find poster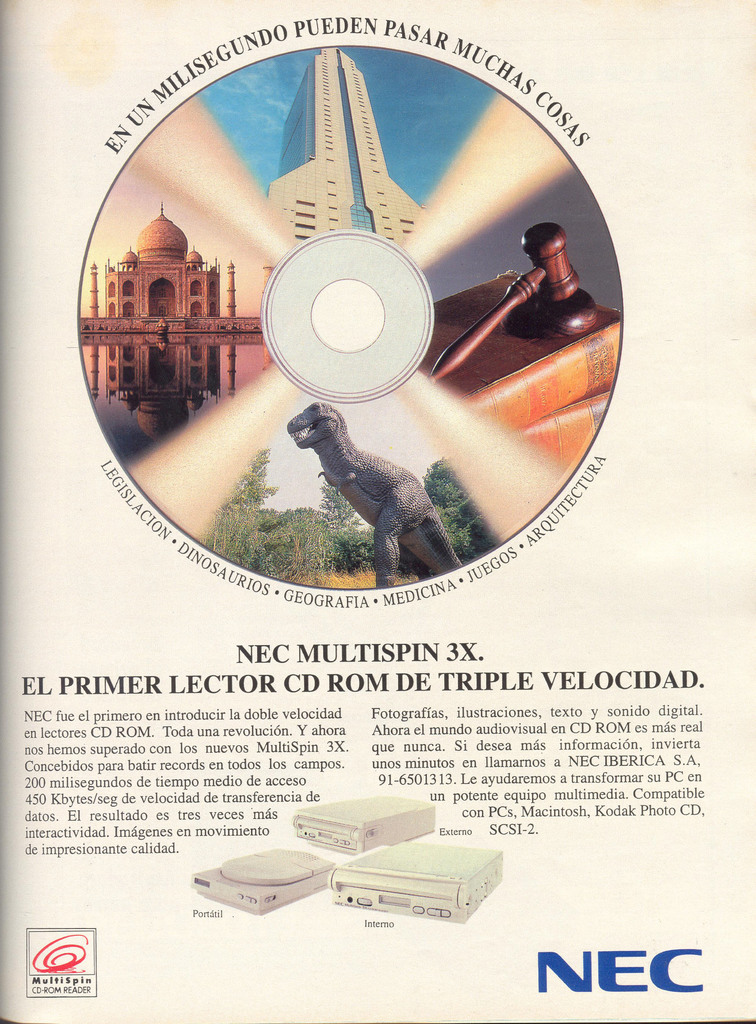
box(0, 0, 755, 1023)
